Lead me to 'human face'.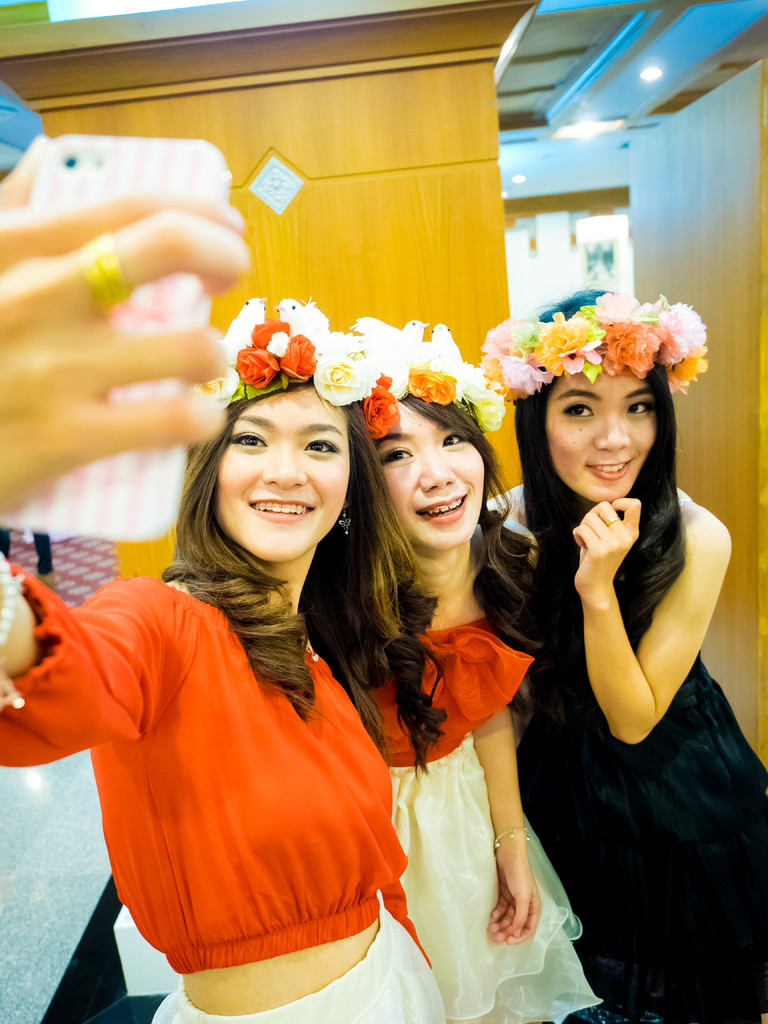
Lead to region(546, 363, 655, 495).
